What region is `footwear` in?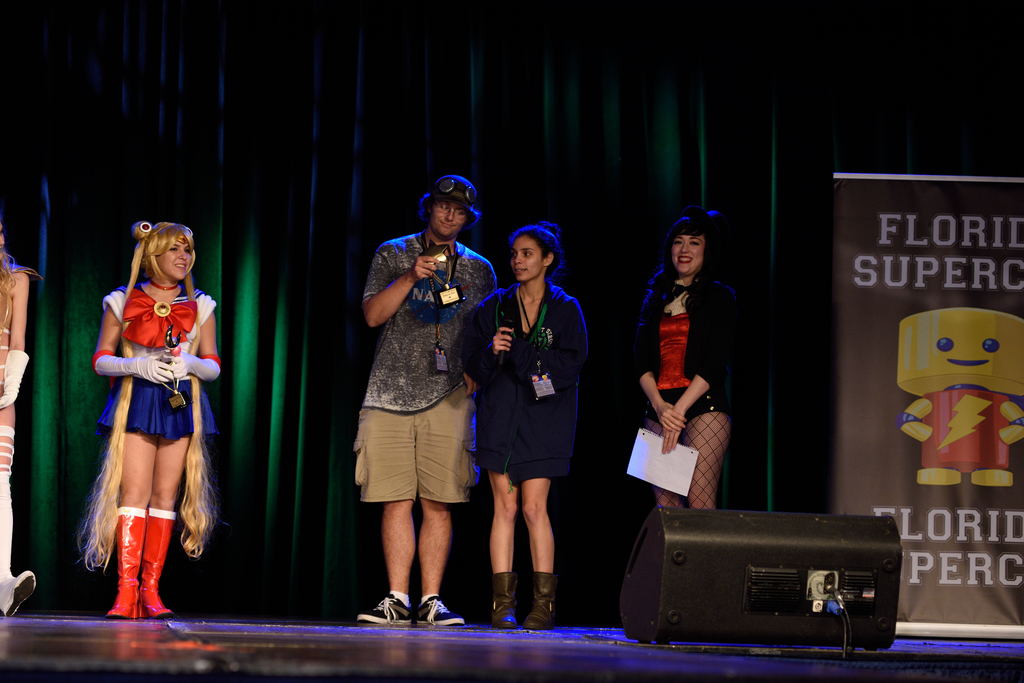
[353,590,413,625].
